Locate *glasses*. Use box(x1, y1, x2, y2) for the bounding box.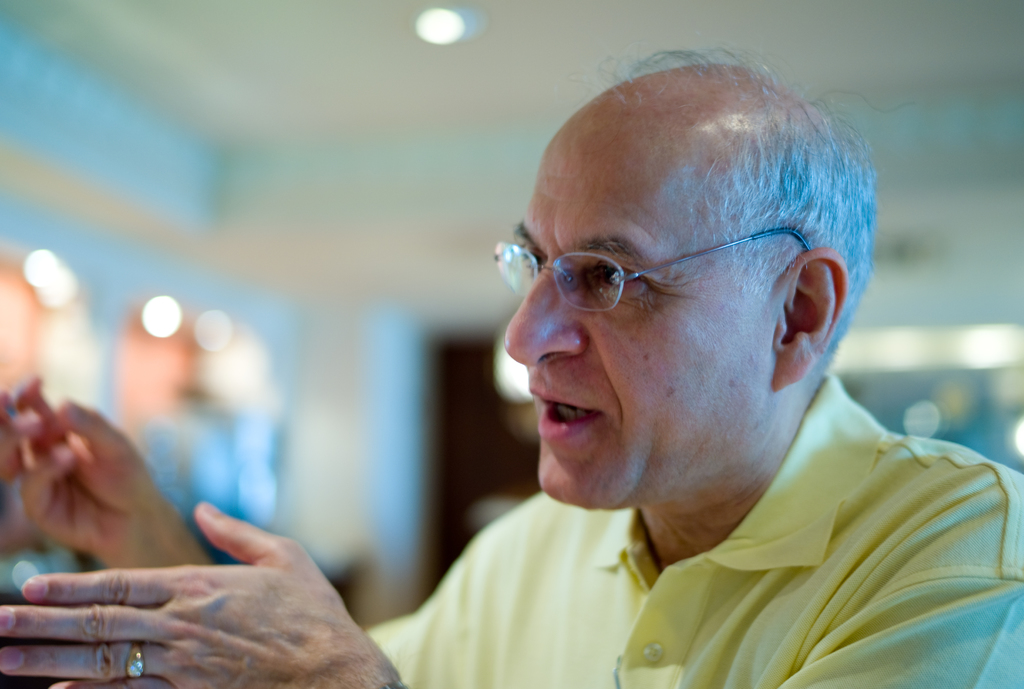
box(501, 232, 775, 313).
